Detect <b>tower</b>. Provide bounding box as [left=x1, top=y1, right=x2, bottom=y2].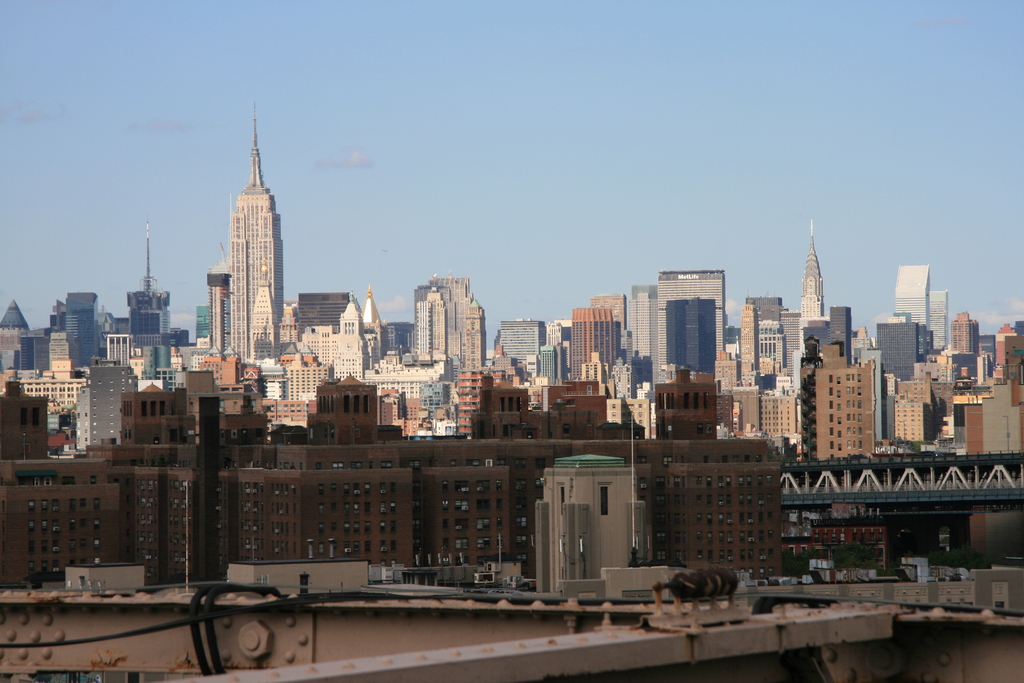
[left=646, top=450, right=796, bottom=500].
